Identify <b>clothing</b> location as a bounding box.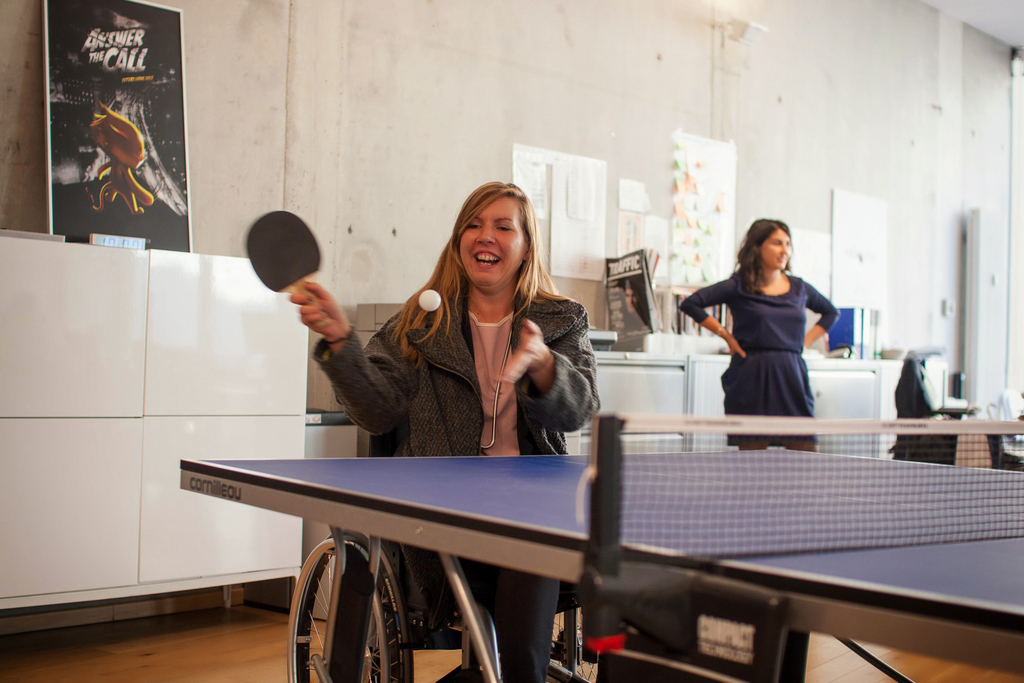
pyautogui.locateOnScreen(314, 290, 598, 682).
